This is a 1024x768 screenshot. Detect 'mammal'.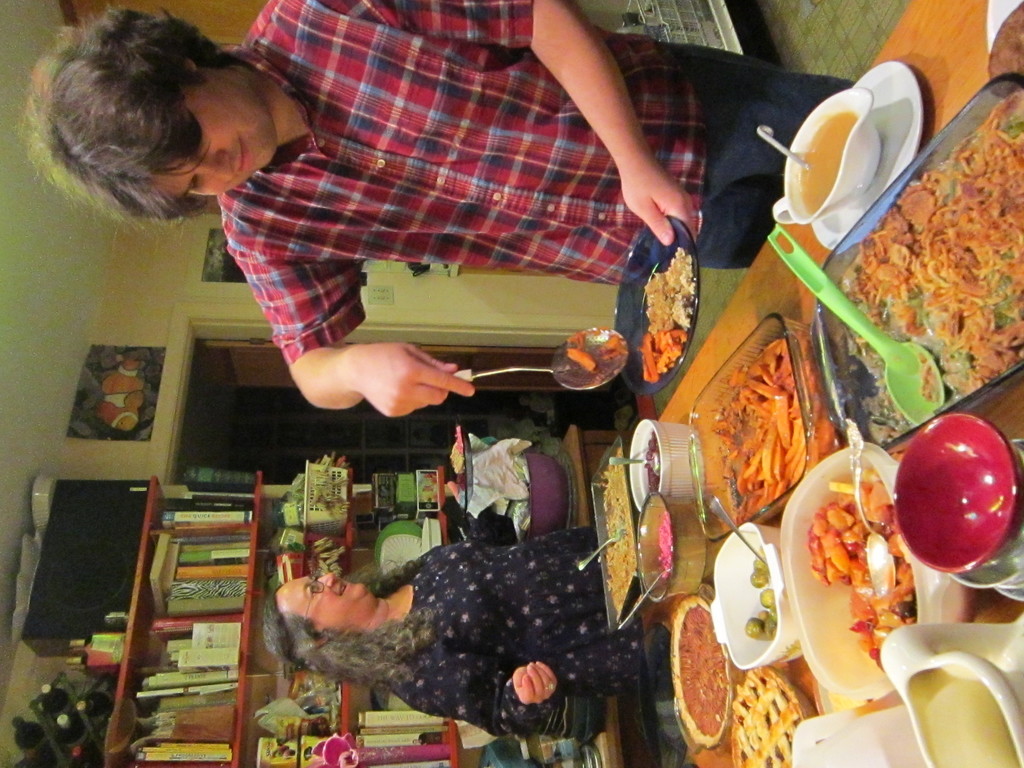
(x1=14, y1=0, x2=858, y2=417).
